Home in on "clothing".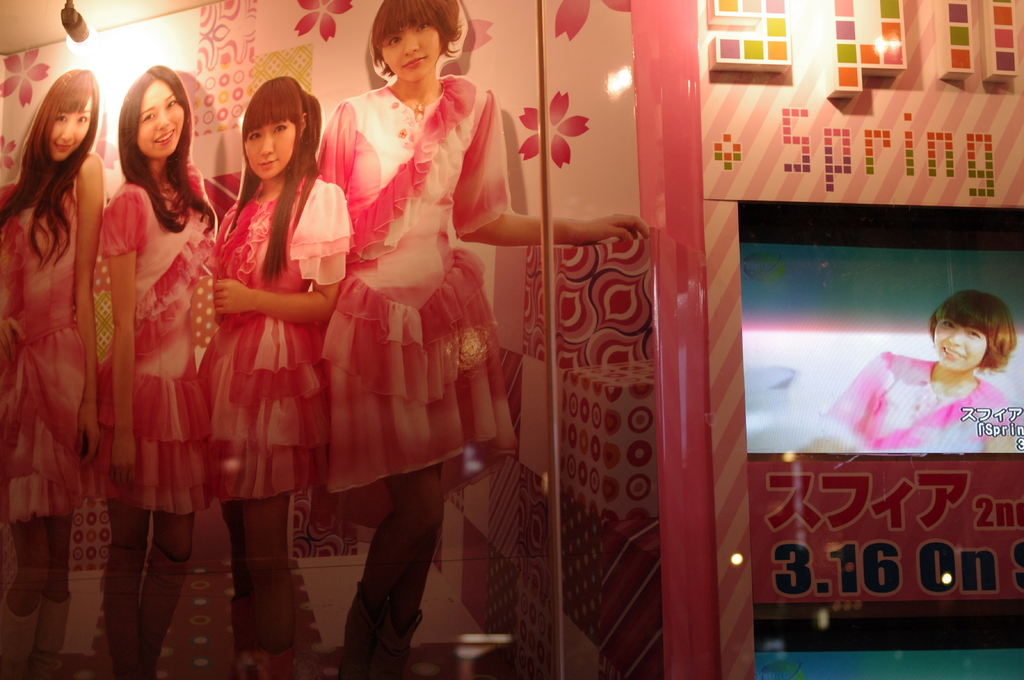
Homed in at <box>195,172,357,500</box>.
